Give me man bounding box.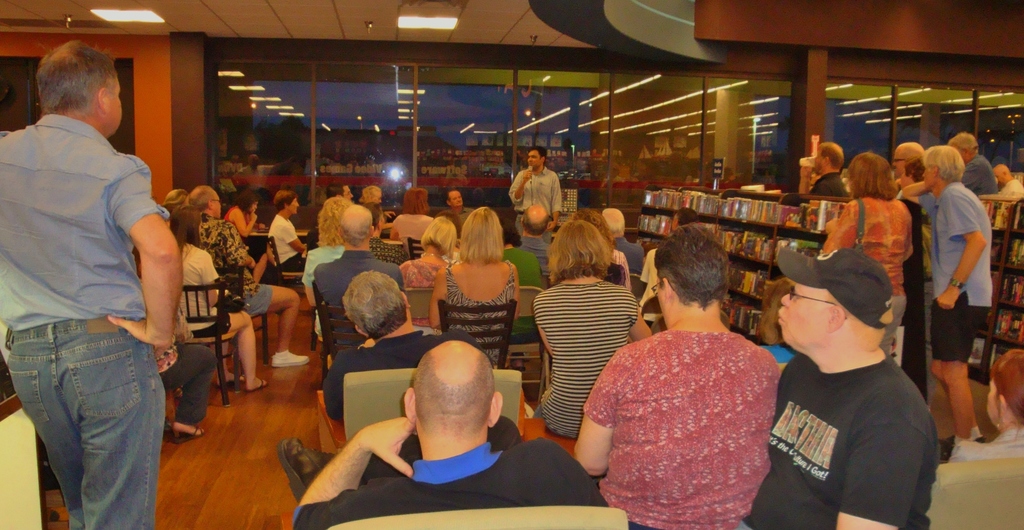
(441,181,491,227).
